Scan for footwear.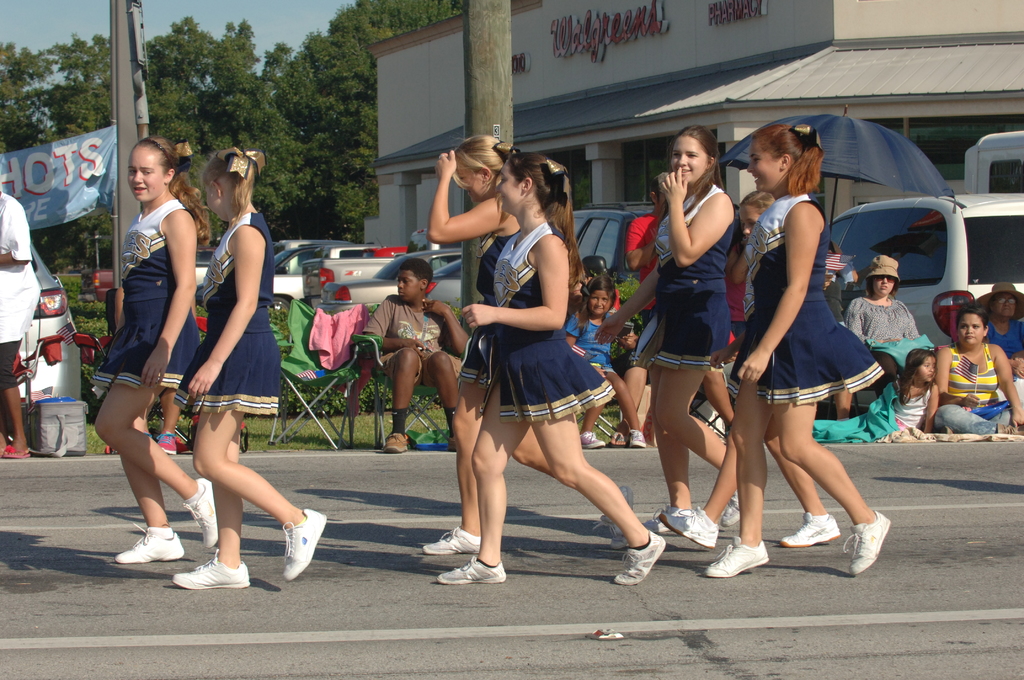
Scan result: (left=614, top=526, right=666, bottom=584).
